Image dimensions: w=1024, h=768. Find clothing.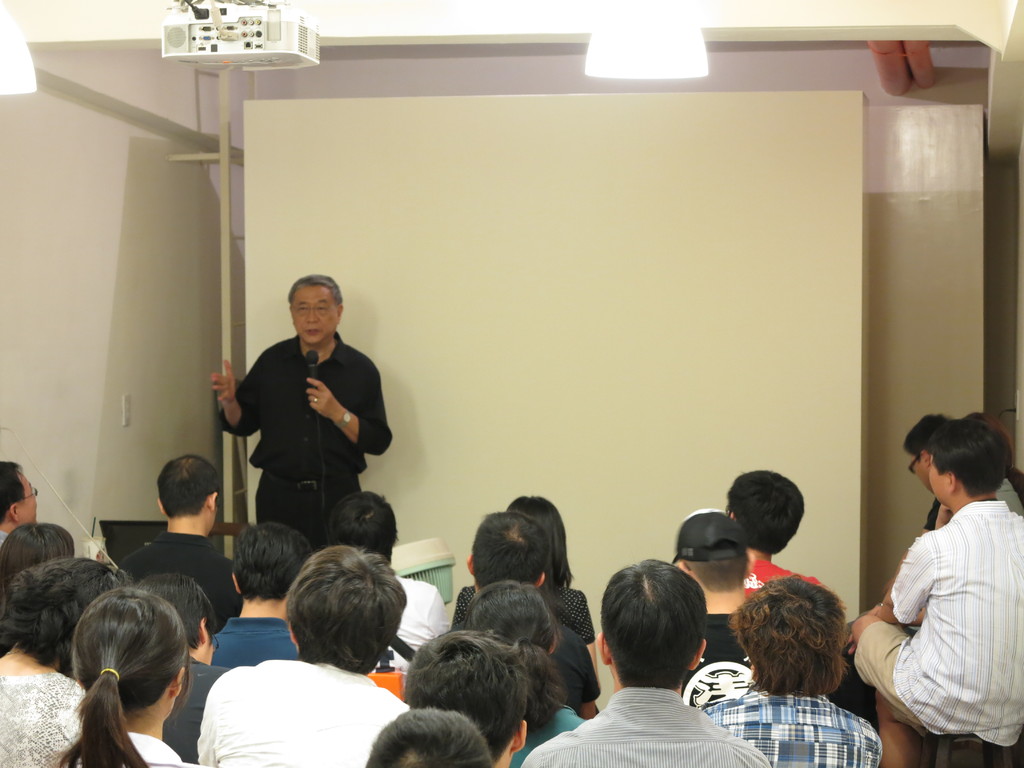
[393, 569, 450, 656].
